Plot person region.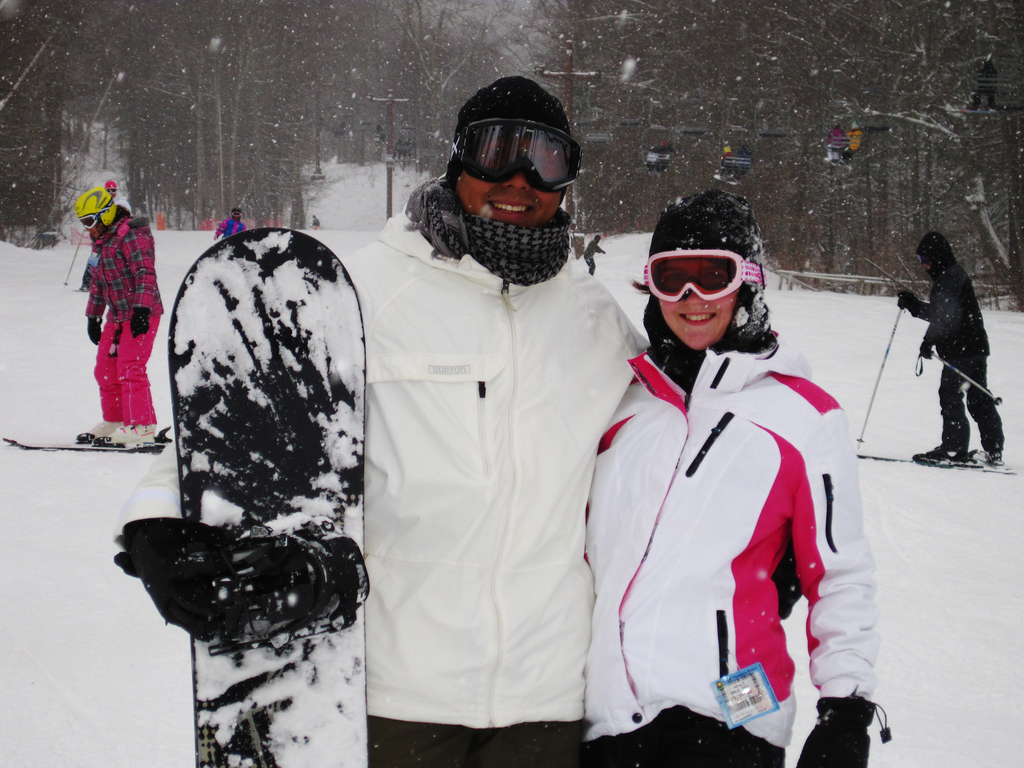
Plotted at bbox=(582, 234, 607, 273).
